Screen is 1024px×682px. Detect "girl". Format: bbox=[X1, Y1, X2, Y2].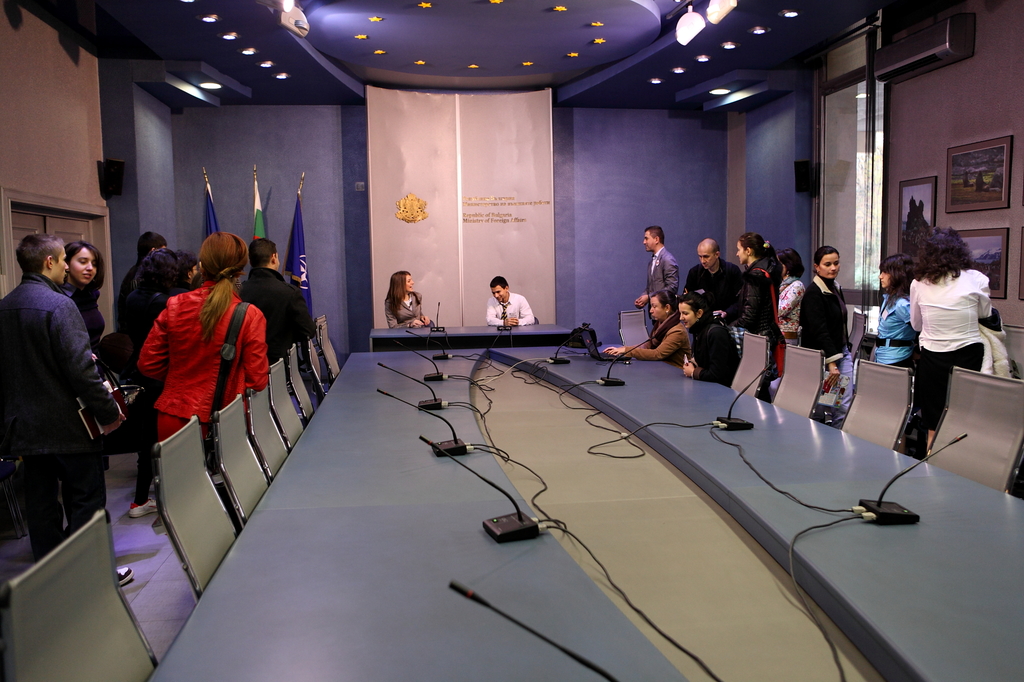
bbox=[738, 234, 782, 390].
